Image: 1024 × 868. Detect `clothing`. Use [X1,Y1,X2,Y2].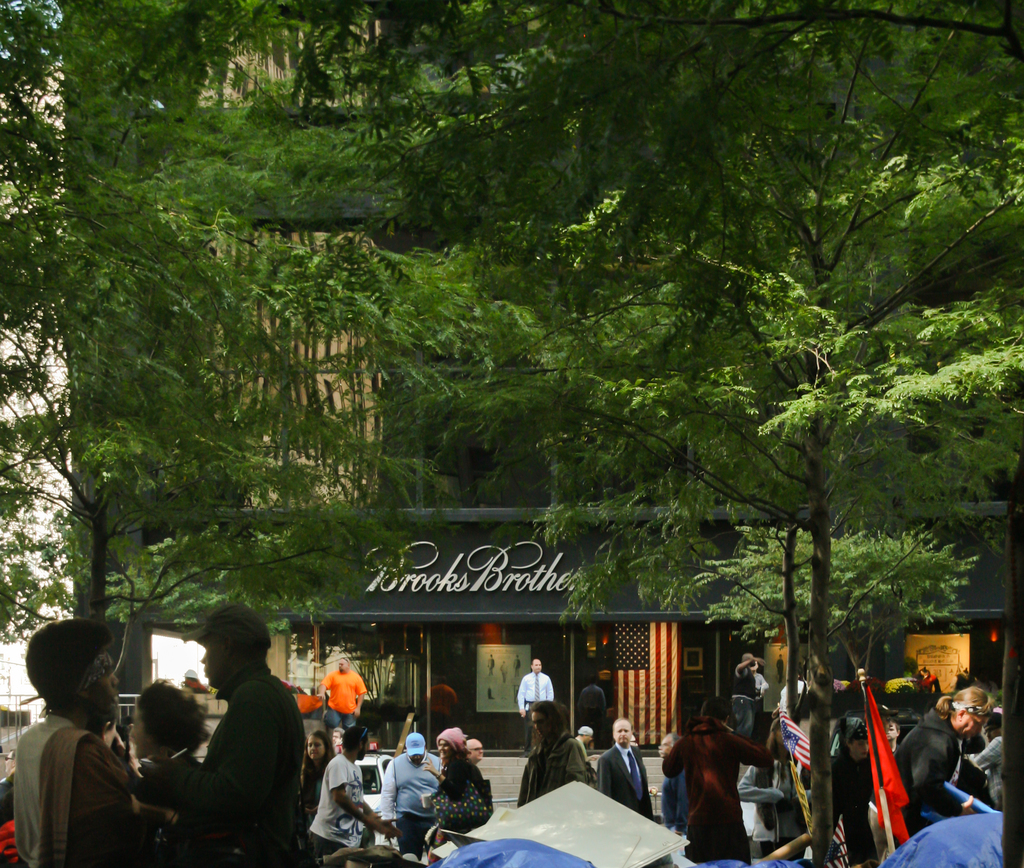
[303,753,365,867].
